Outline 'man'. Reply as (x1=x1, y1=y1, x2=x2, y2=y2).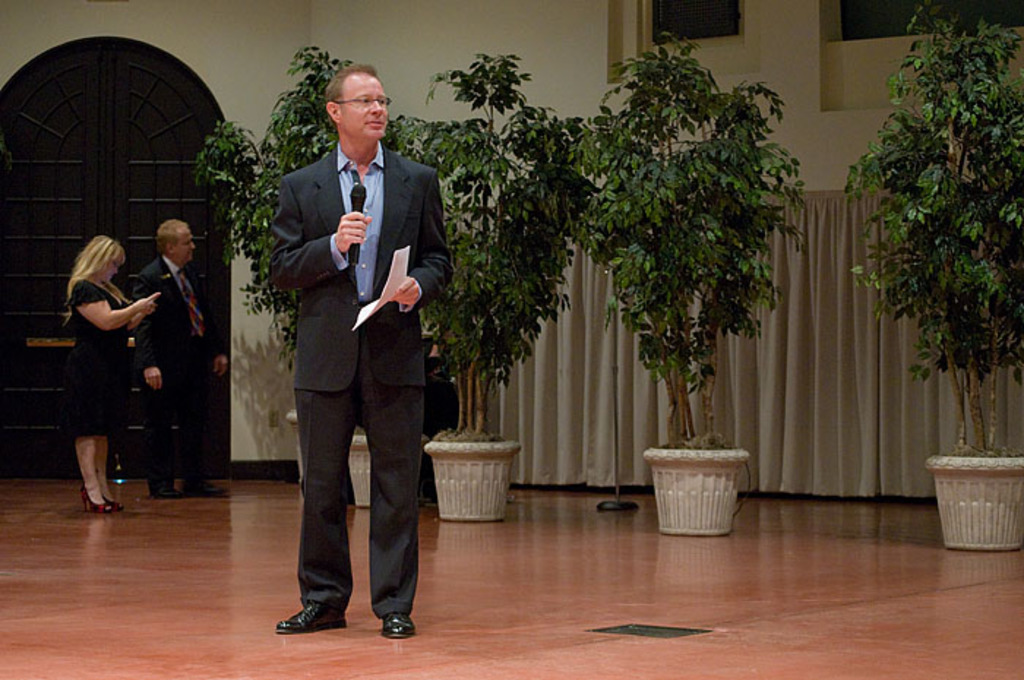
(x1=133, y1=216, x2=238, y2=506).
